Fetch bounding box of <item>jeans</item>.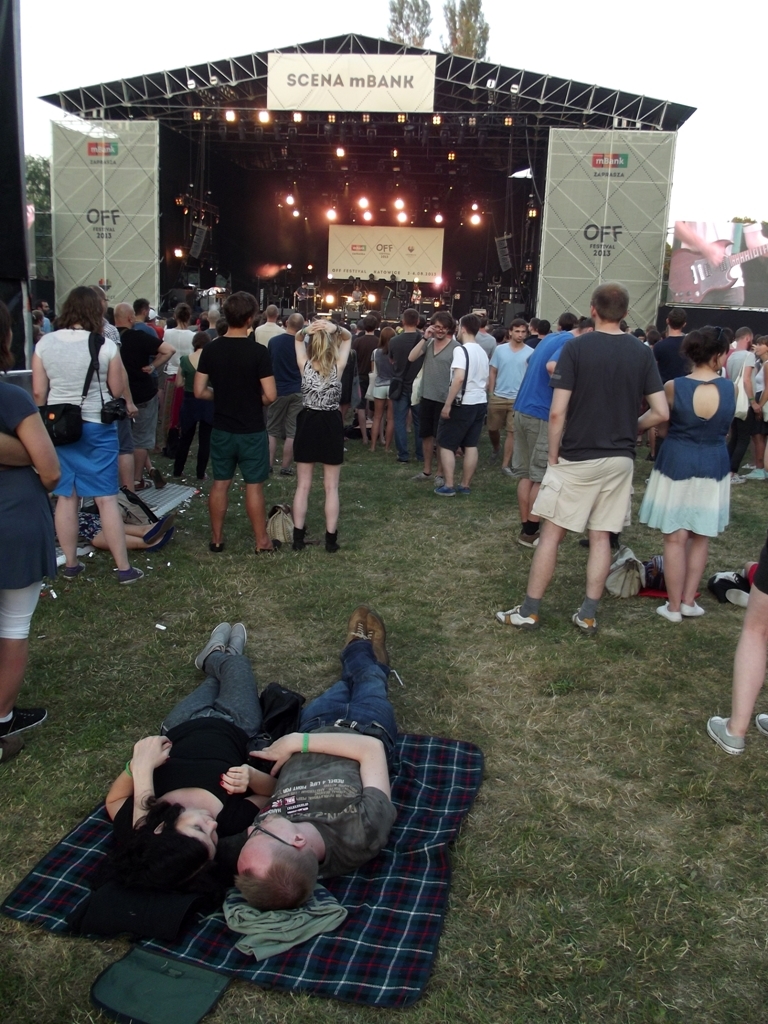
Bbox: [294,632,398,734].
